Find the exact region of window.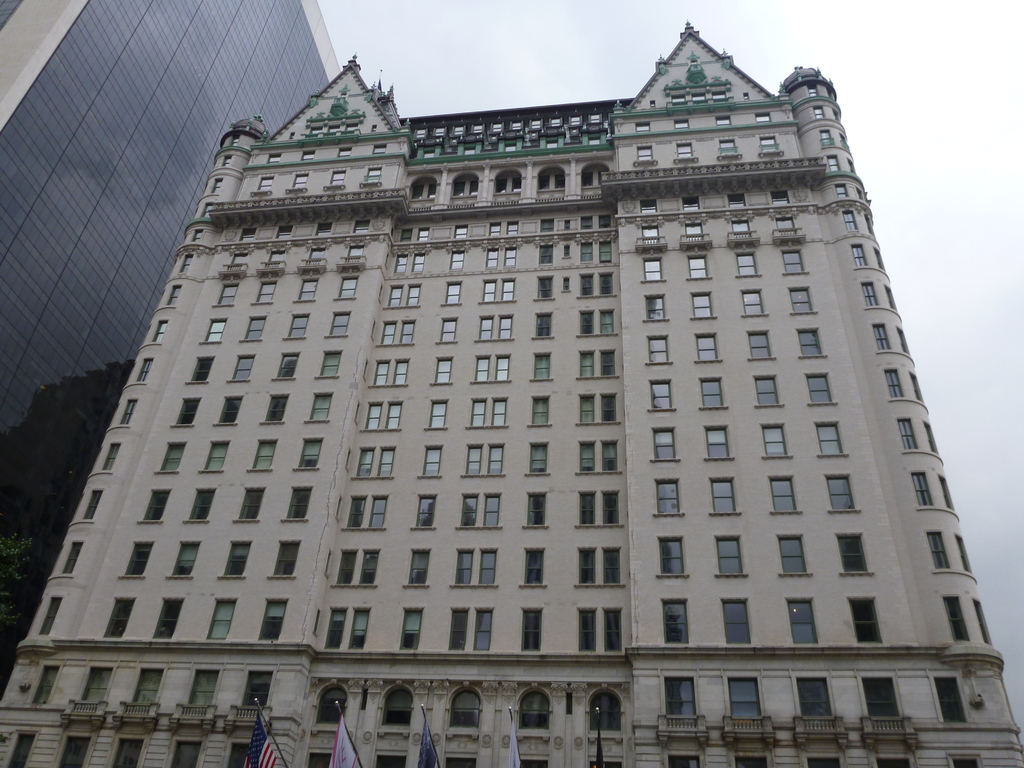
Exact region: 316 225 332 240.
